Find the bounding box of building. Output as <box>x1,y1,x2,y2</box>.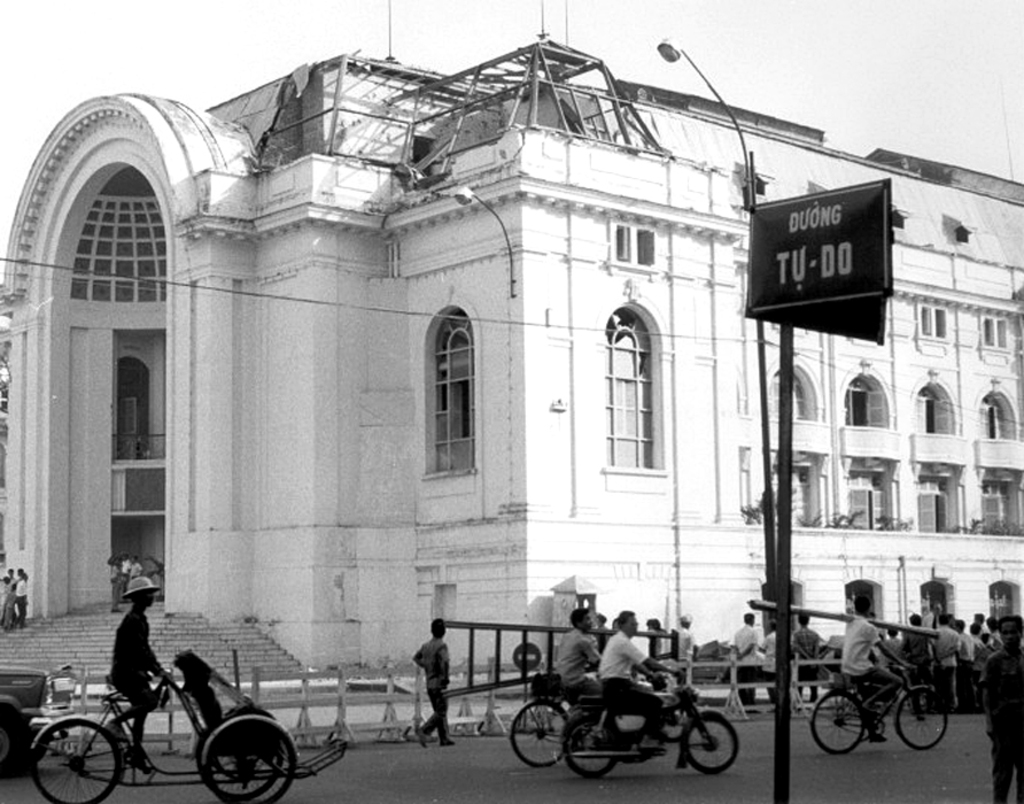
<box>0,31,1023,712</box>.
